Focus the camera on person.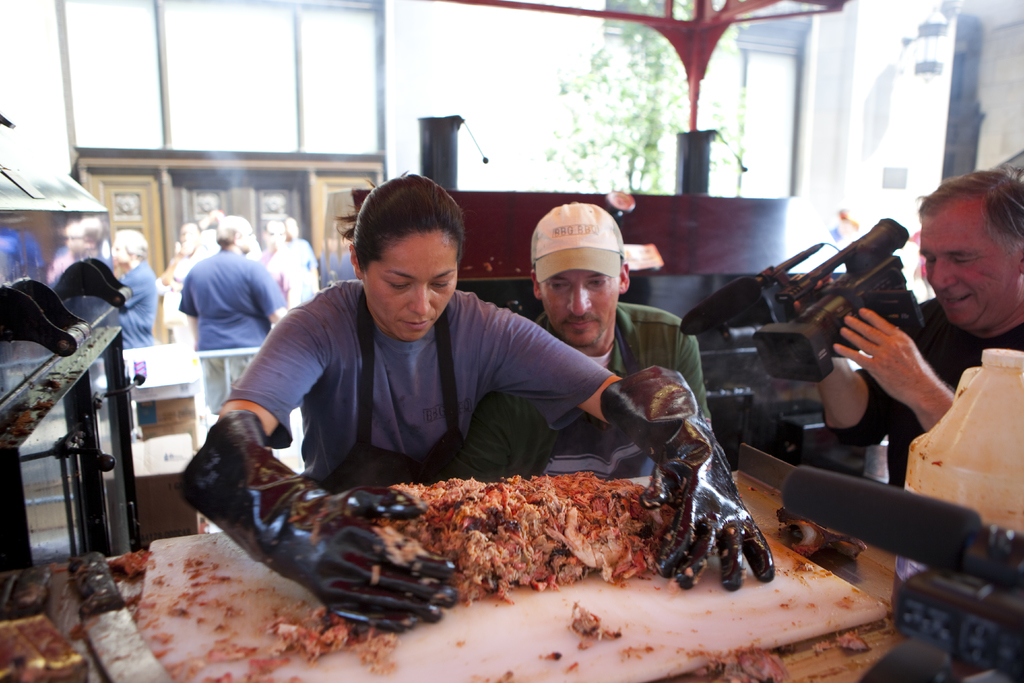
Focus region: 163, 188, 784, 671.
